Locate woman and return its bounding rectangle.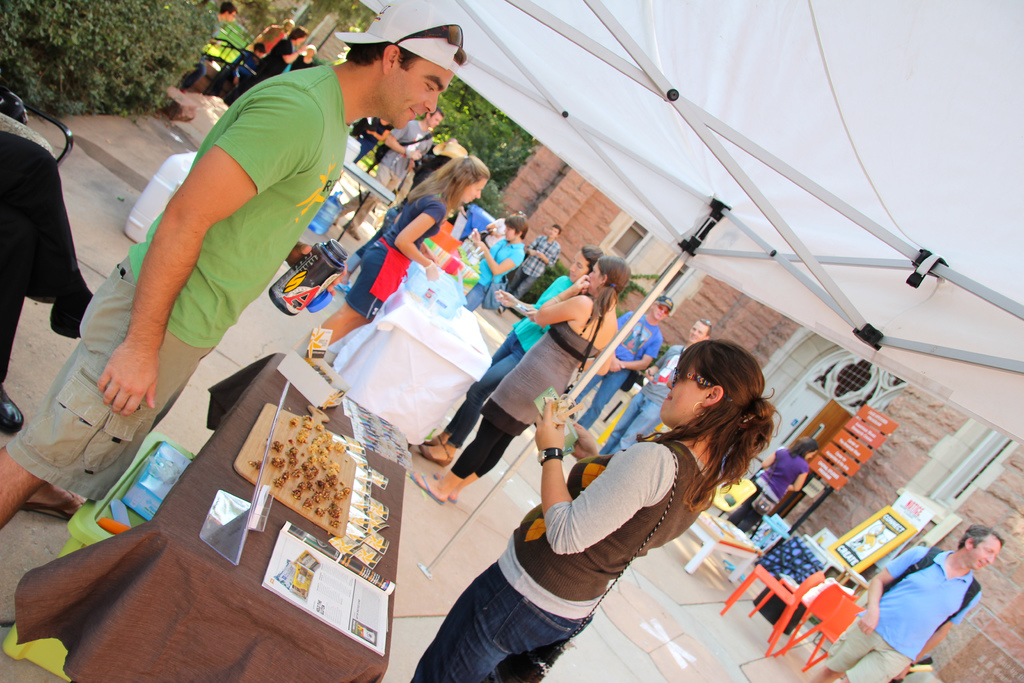
bbox(724, 432, 825, 535).
